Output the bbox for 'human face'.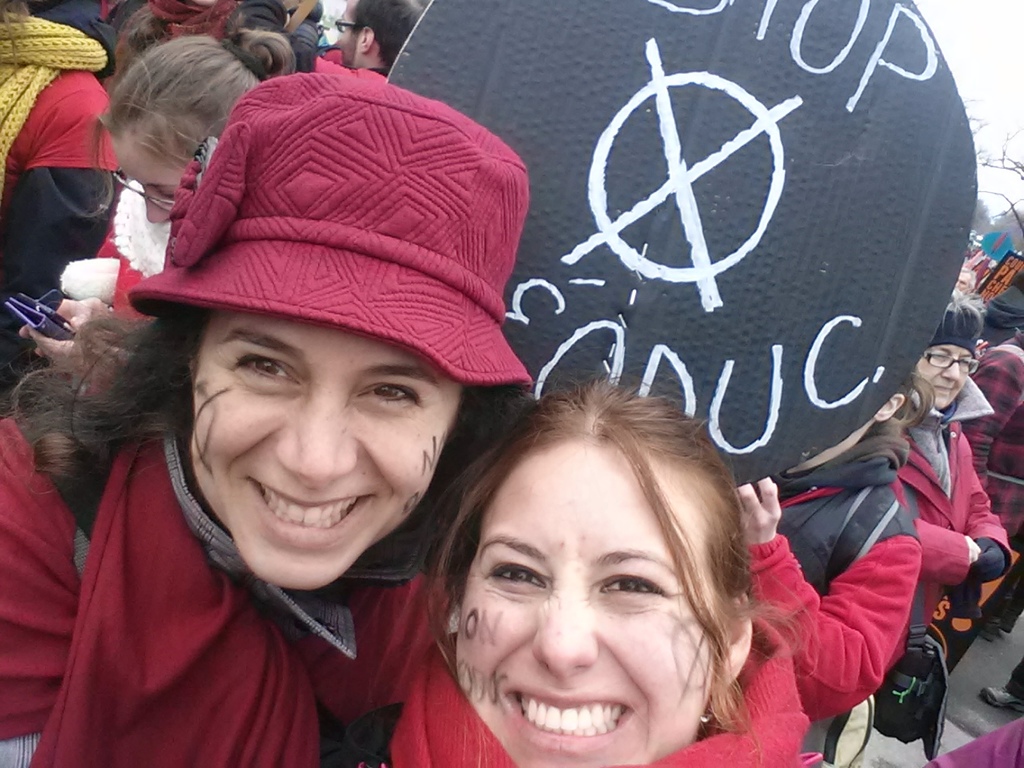
918:344:978:406.
